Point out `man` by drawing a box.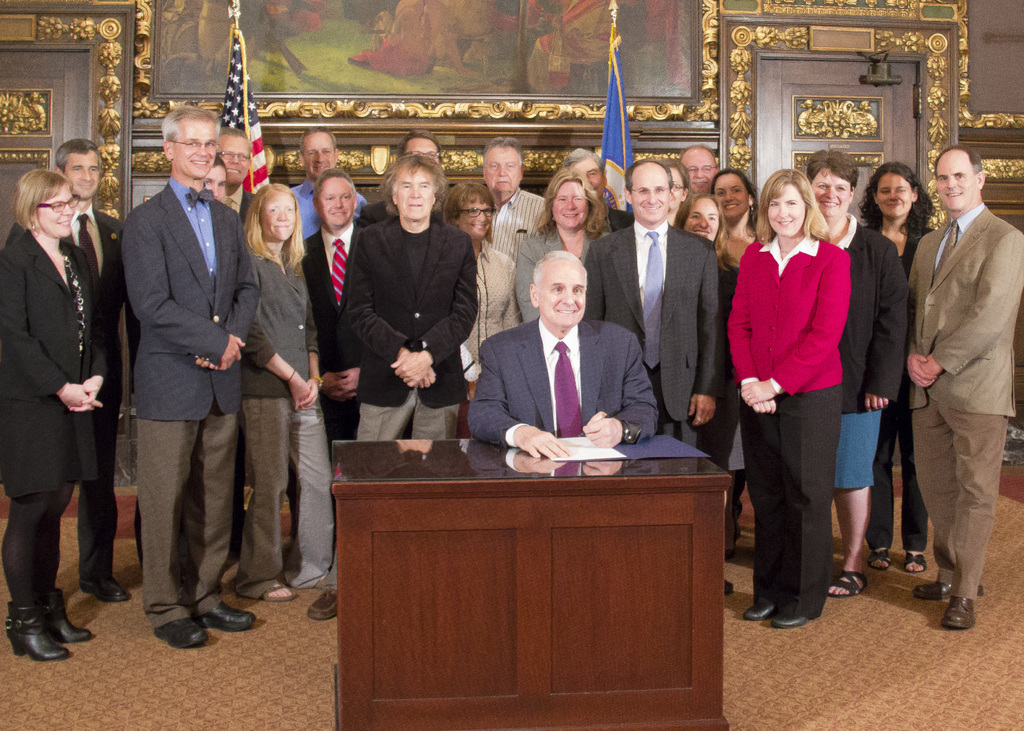
894/124/1020/633.
